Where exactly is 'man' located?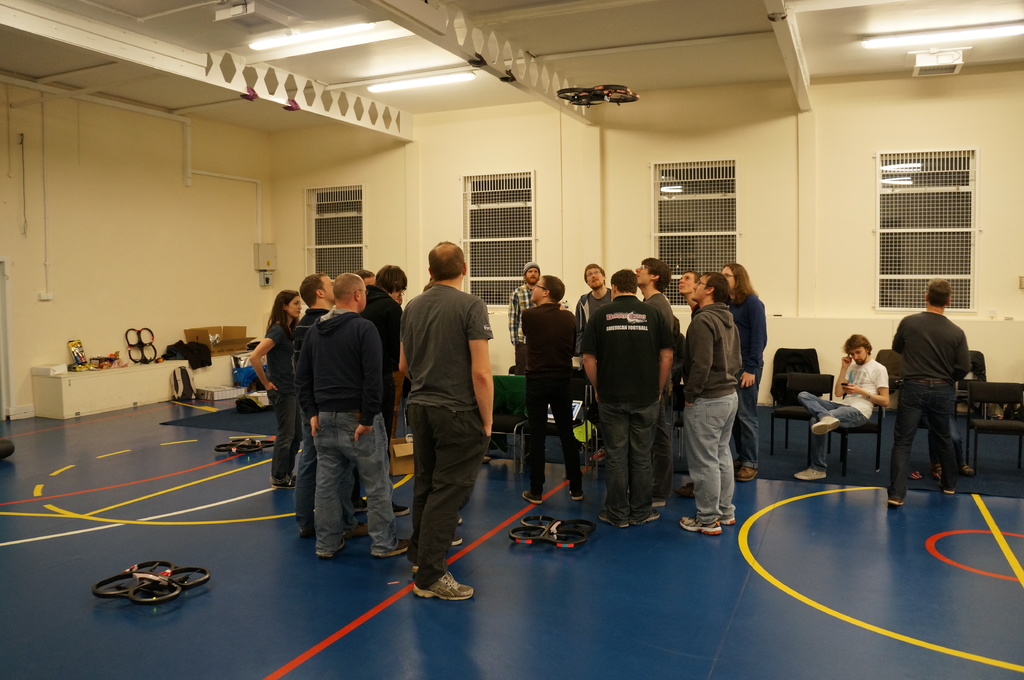
Its bounding box is [left=292, top=271, right=434, bottom=565].
